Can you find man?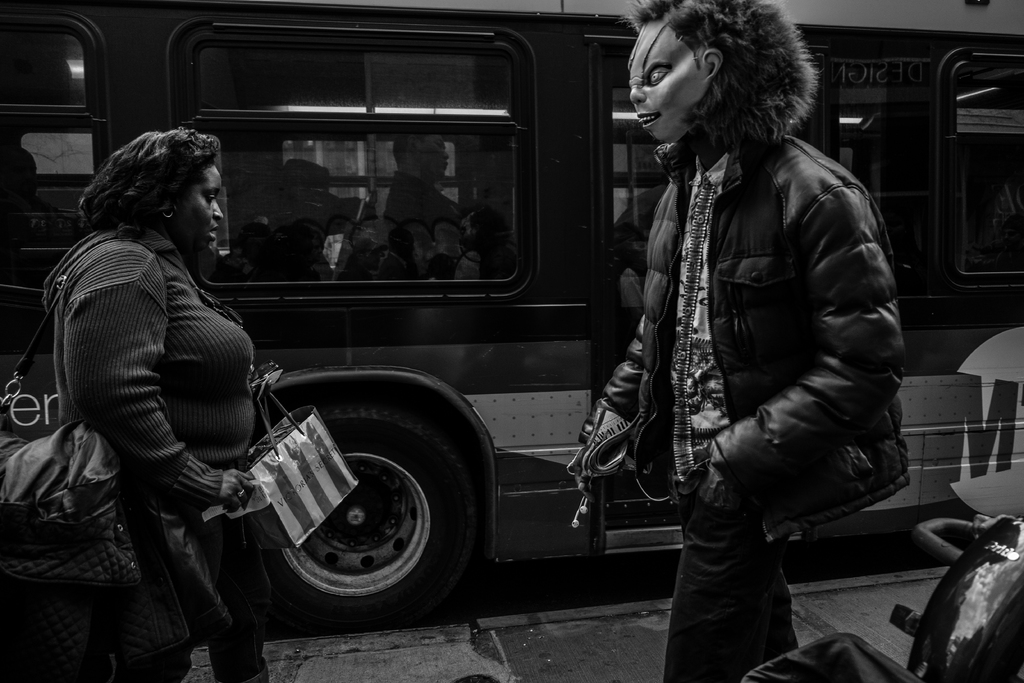
Yes, bounding box: 385:132:463:262.
